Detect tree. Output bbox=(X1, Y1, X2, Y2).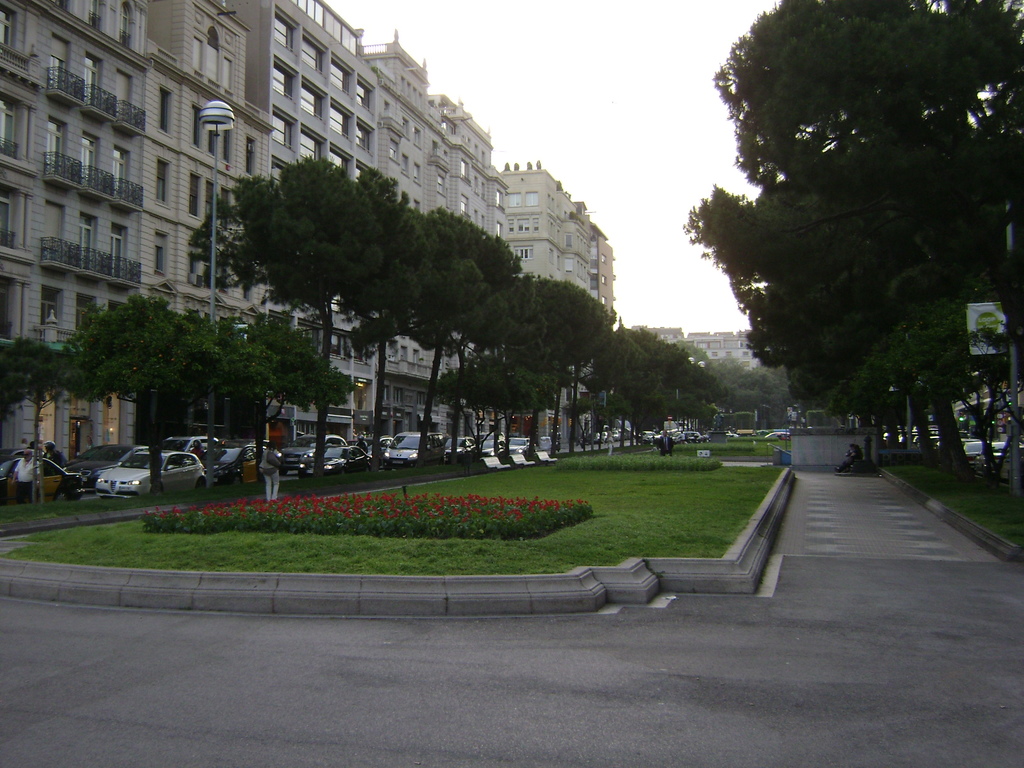
bbox=(0, 340, 51, 519).
